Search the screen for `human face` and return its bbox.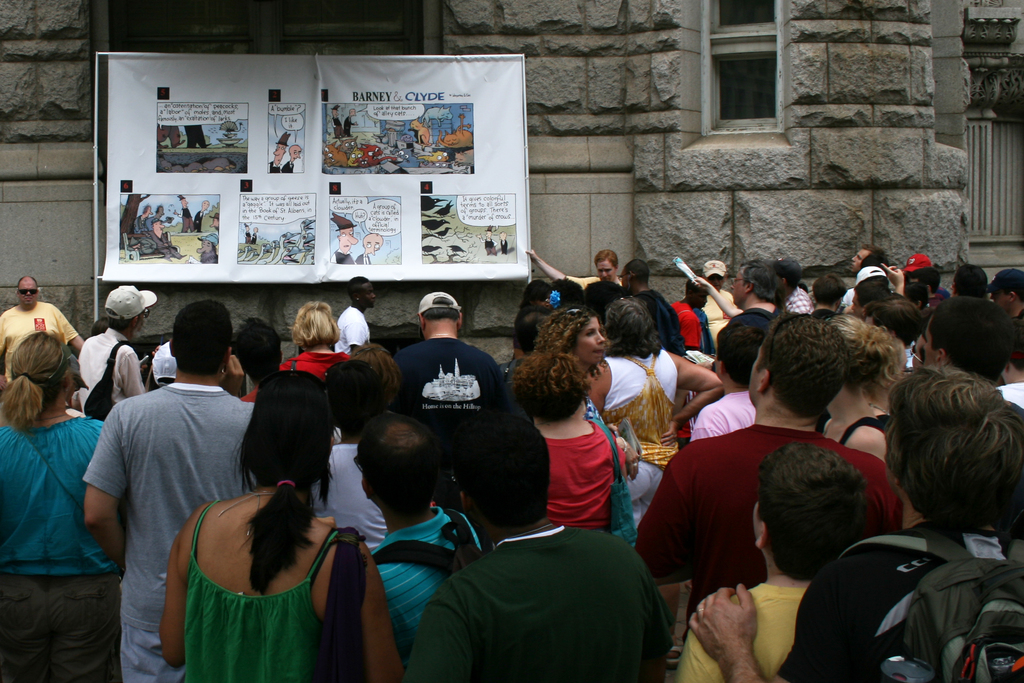
Found: (600, 261, 616, 279).
